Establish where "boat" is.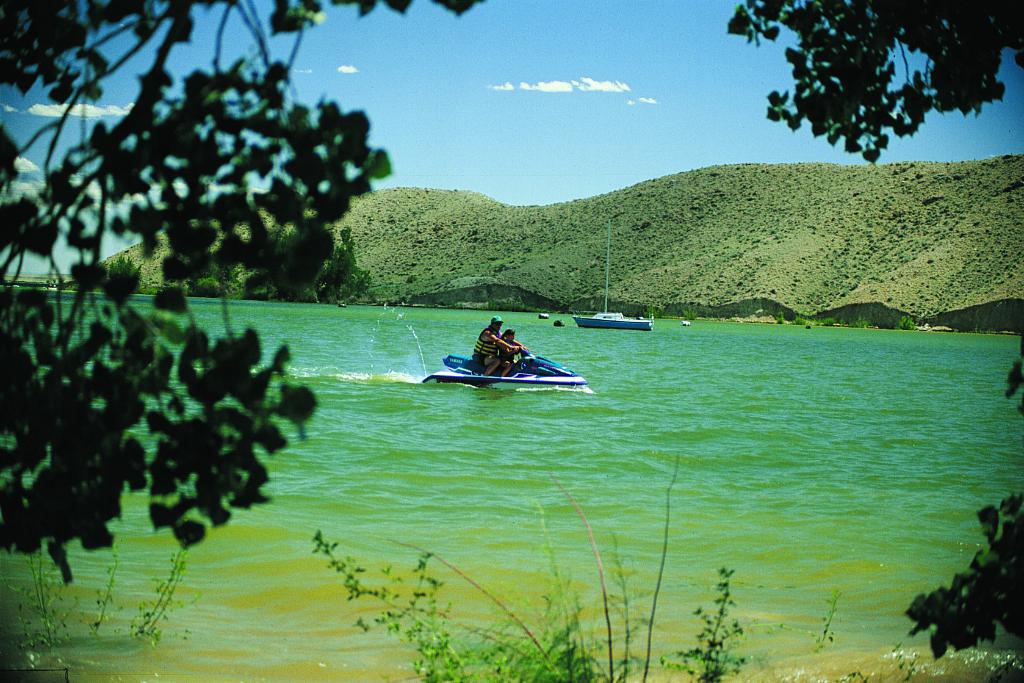
Established at region(422, 344, 587, 391).
